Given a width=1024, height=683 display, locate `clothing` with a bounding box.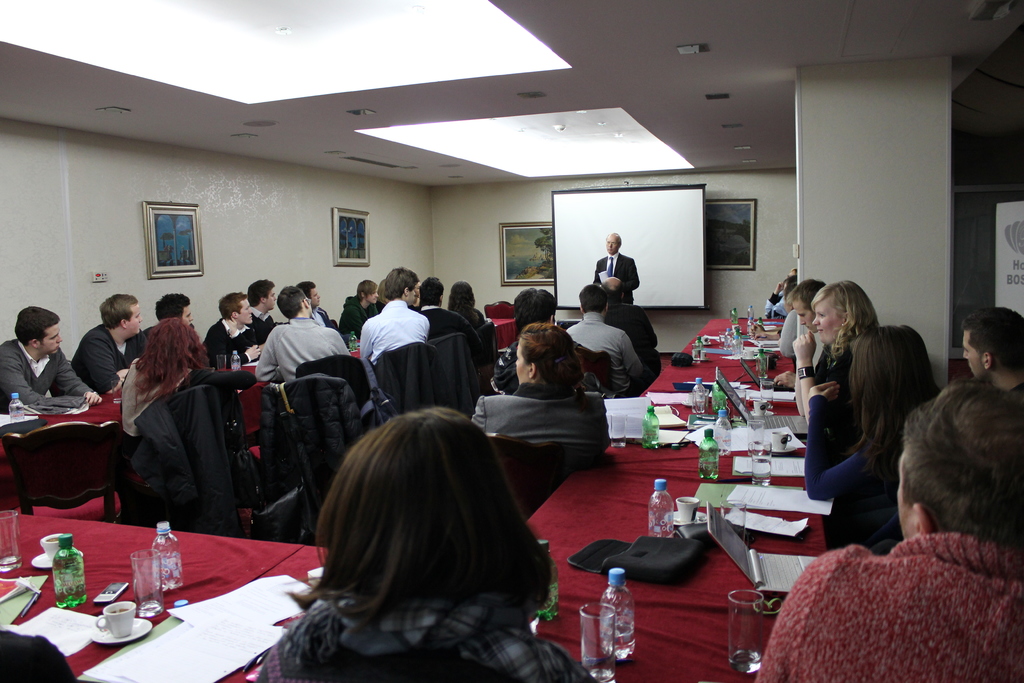
Located: {"x1": 253, "y1": 320, "x2": 369, "y2": 420}.
